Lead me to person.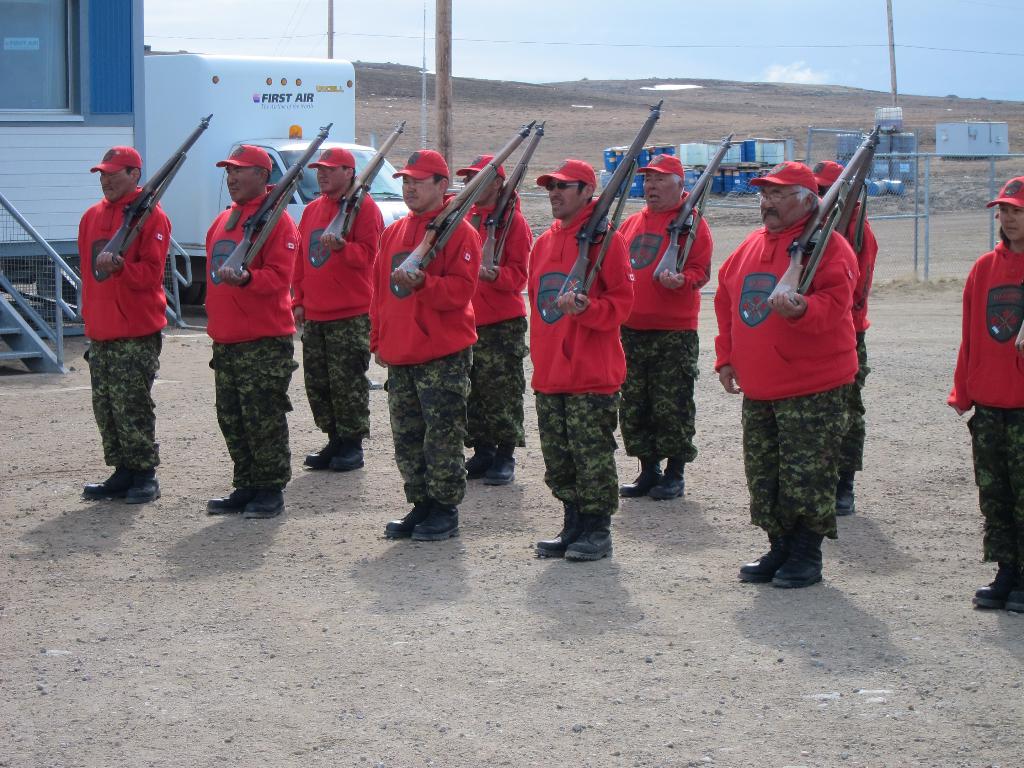
Lead to box=[705, 160, 867, 579].
